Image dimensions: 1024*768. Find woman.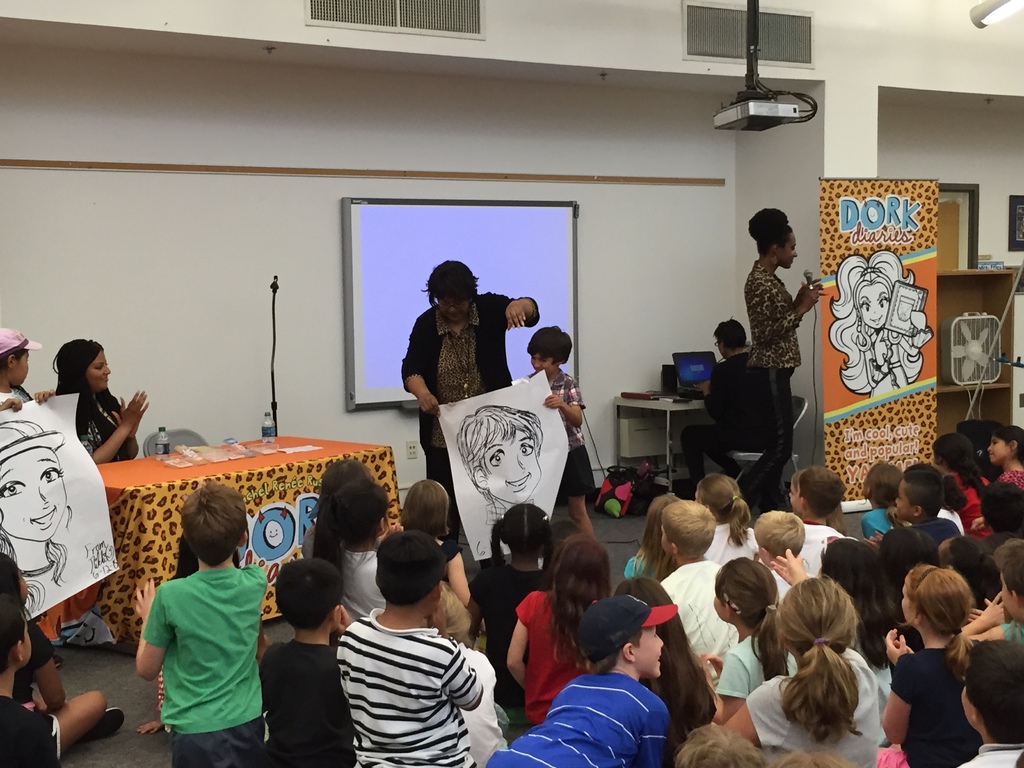
box(49, 332, 151, 468).
